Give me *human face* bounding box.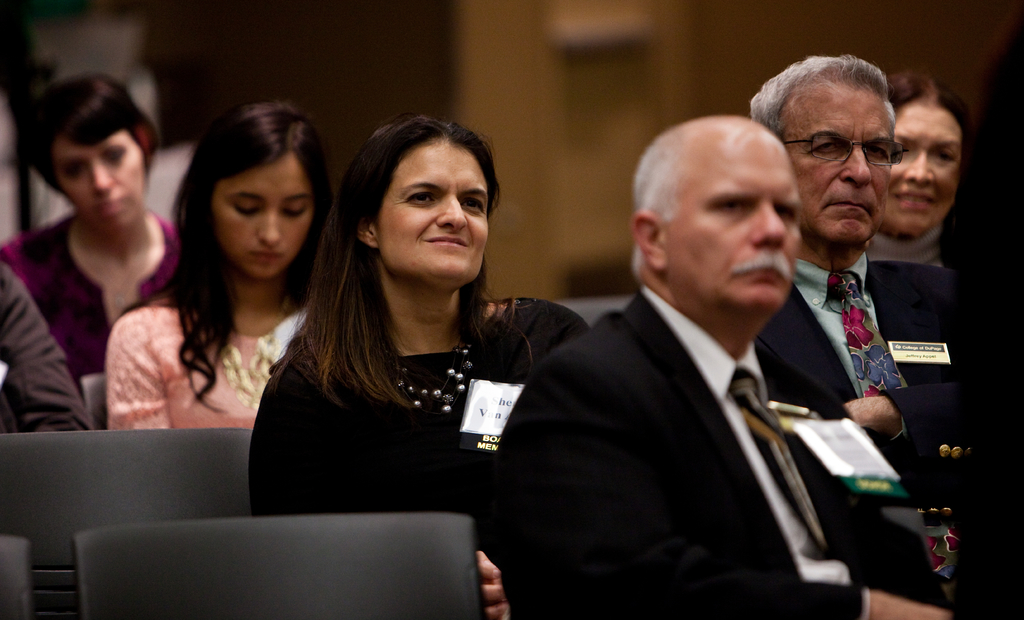
[891, 106, 965, 231].
